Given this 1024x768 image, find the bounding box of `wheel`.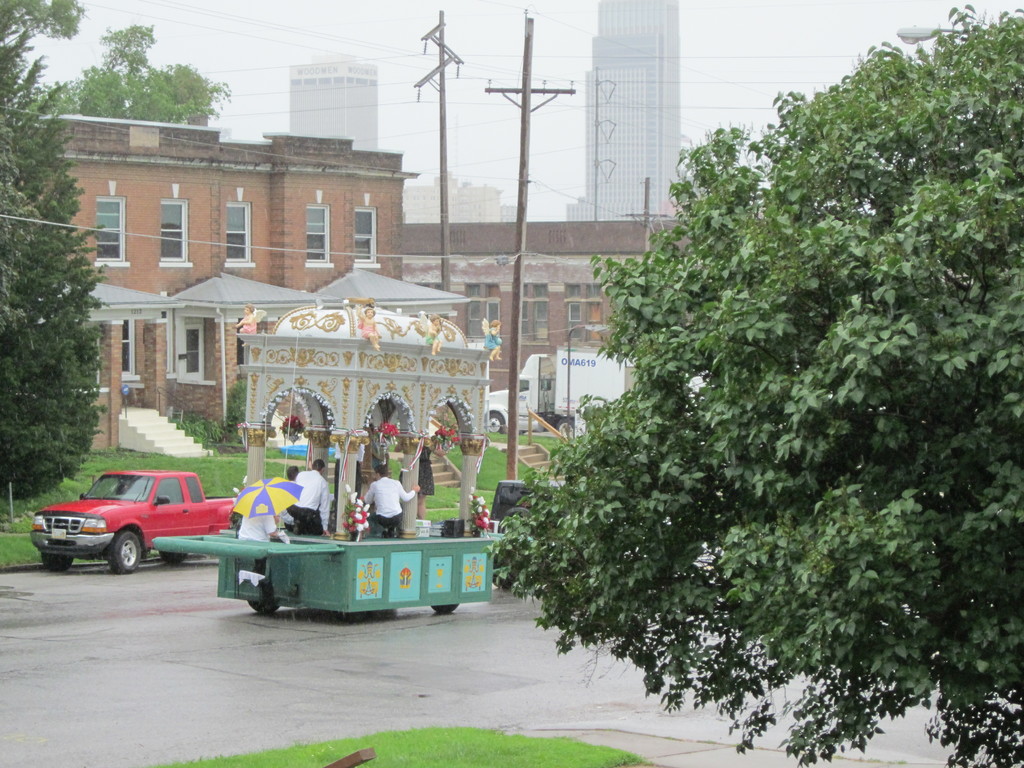
bbox=[429, 604, 457, 613].
